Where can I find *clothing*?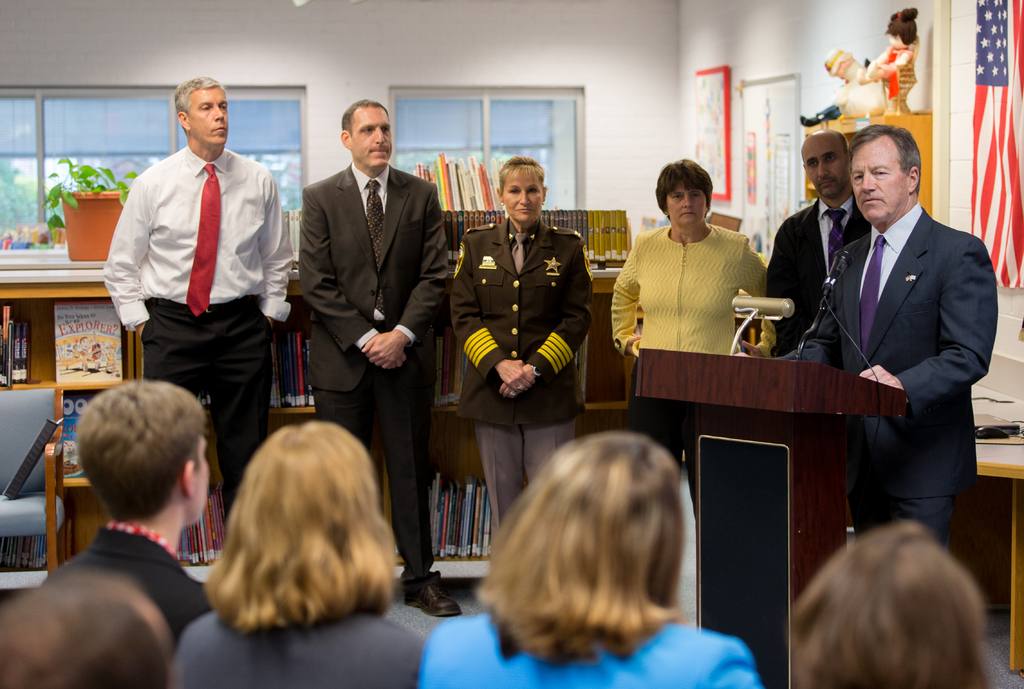
You can find it at x1=767 y1=197 x2=873 y2=353.
